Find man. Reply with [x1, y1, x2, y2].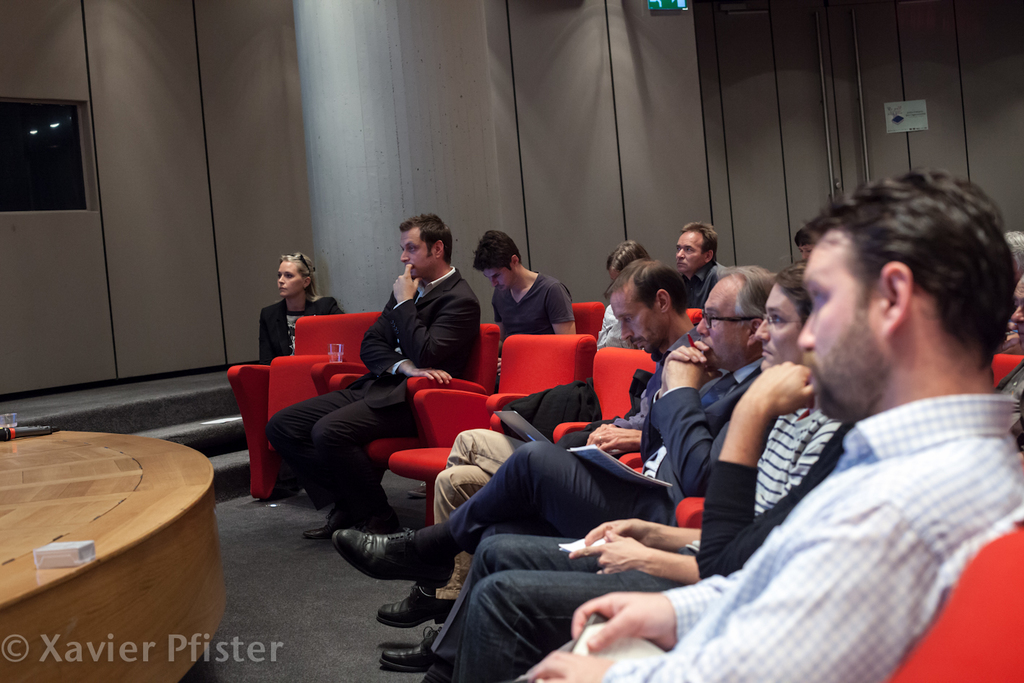
[991, 275, 1023, 455].
